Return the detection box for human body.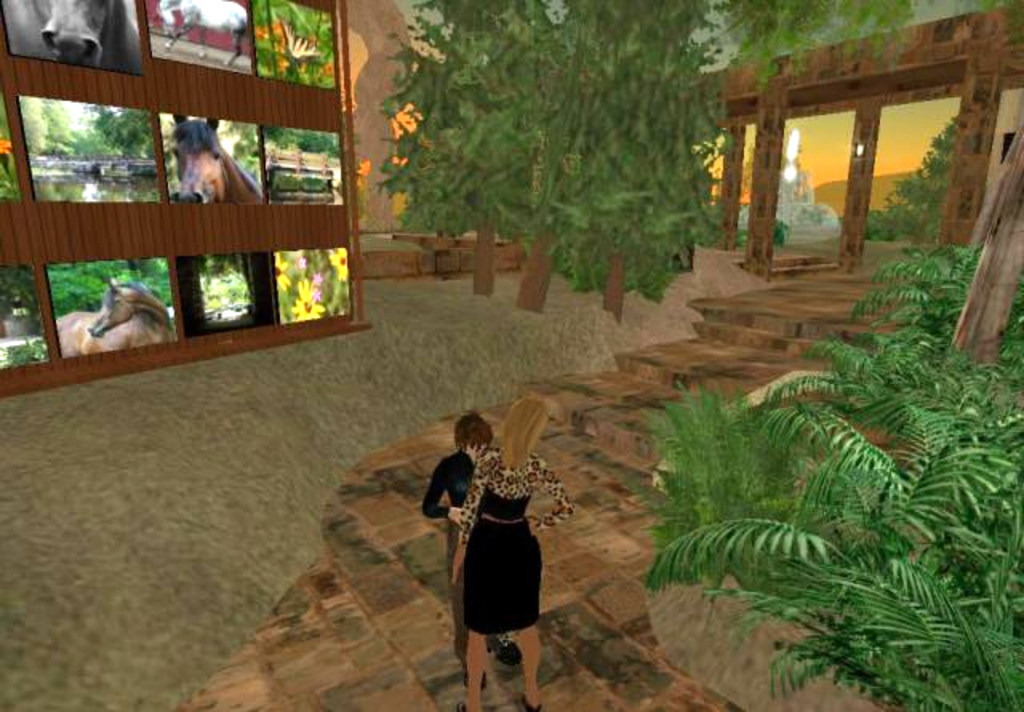
rect(422, 453, 531, 682).
